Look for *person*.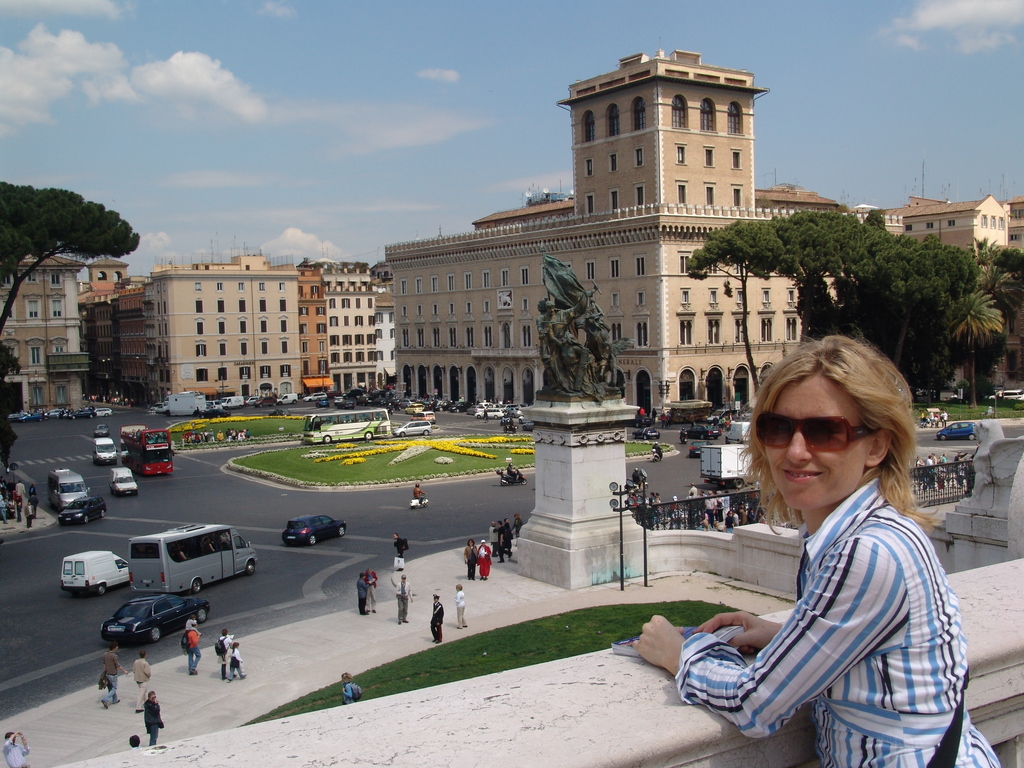
Found: <region>432, 595, 445, 643</region>.
